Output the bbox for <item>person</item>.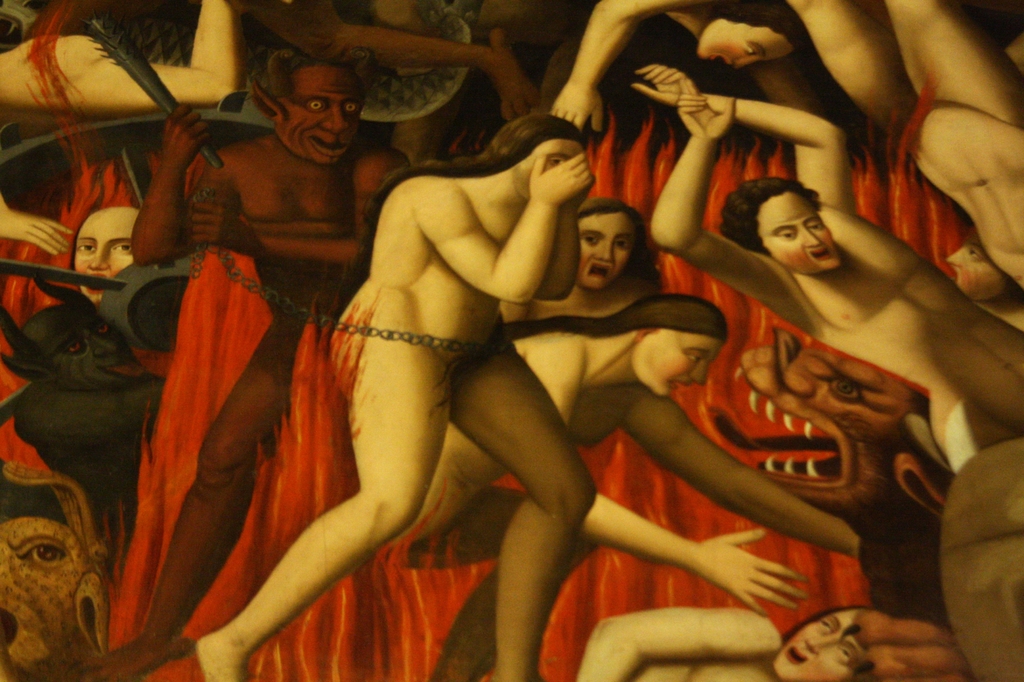
(left=192, top=113, right=597, bottom=681).
